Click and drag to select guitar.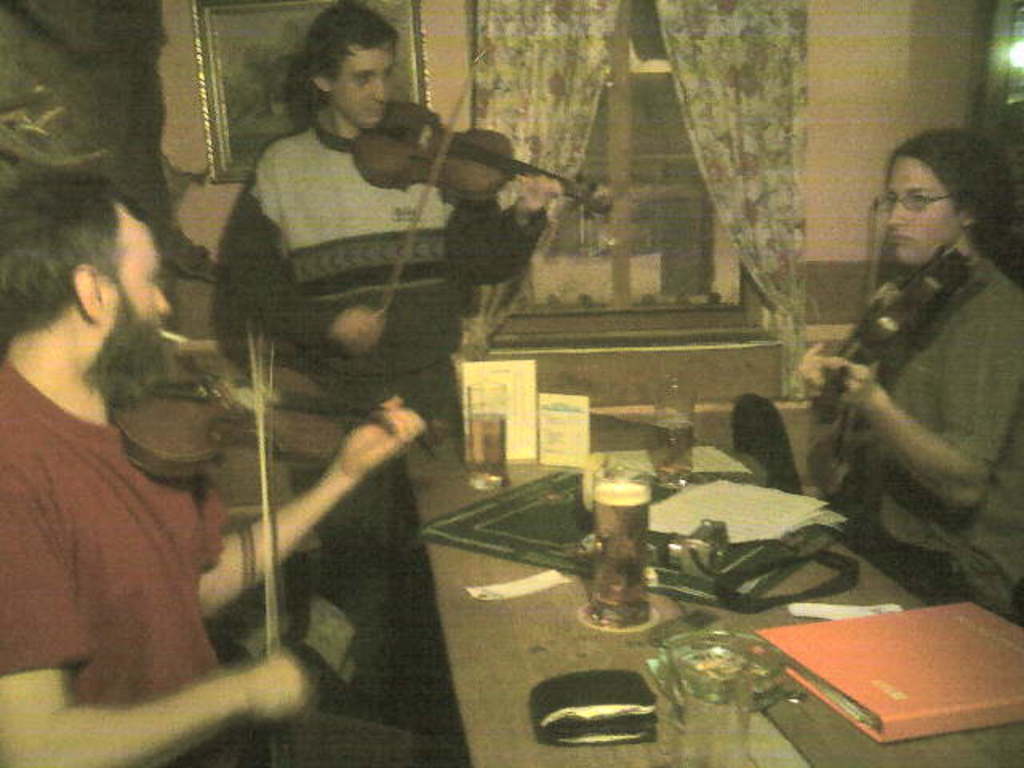
Selection: (120, 362, 398, 619).
